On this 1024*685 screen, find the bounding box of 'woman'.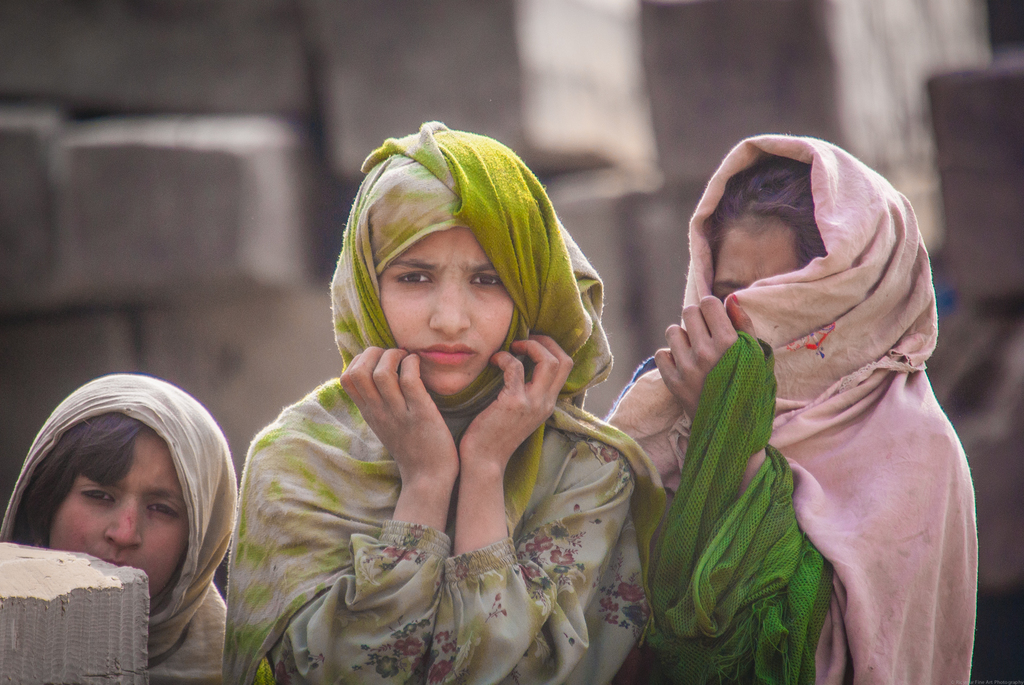
Bounding box: (3, 371, 241, 684).
